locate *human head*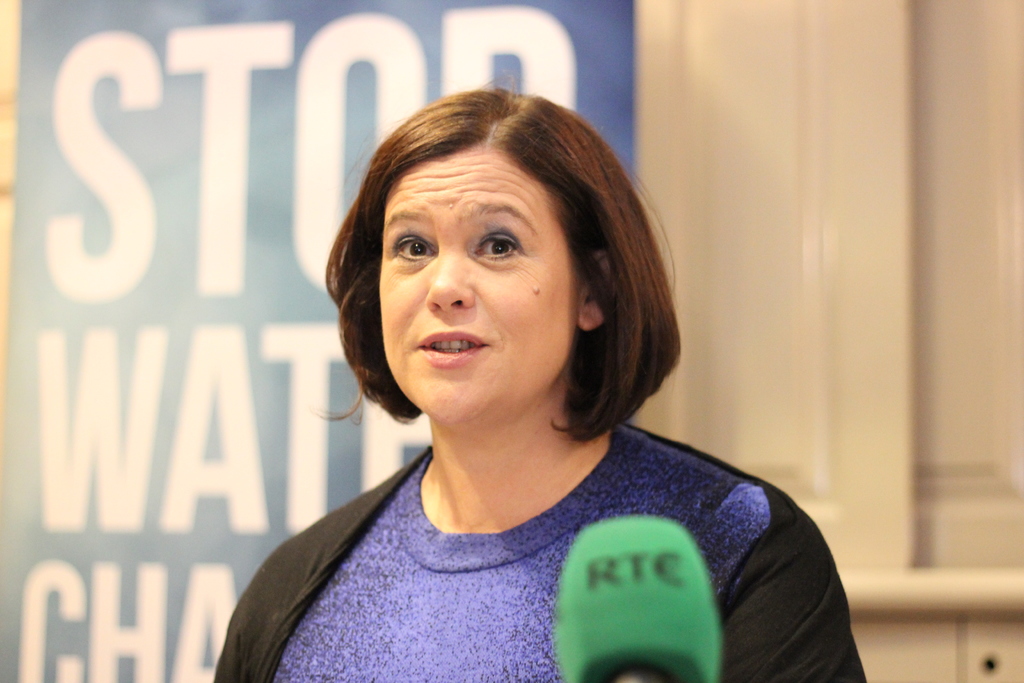
[337, 85, 655, 406]
